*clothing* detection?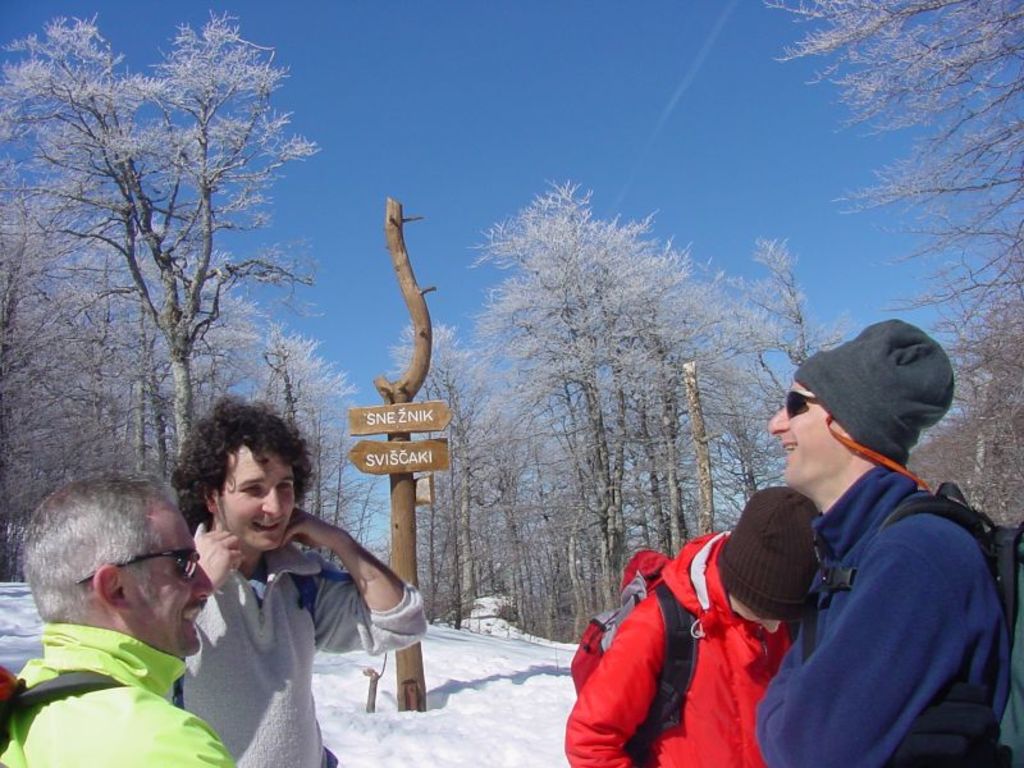
box(163, 571, 433, 767)
